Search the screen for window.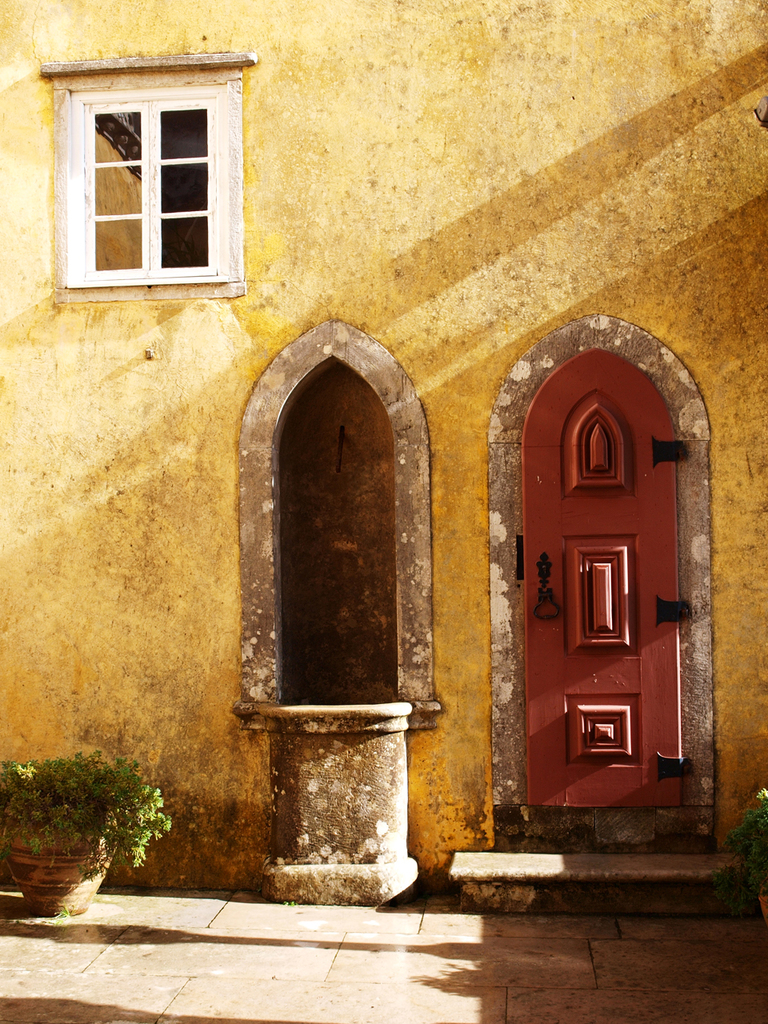
Found at detection(37, 36, 256, 300).
